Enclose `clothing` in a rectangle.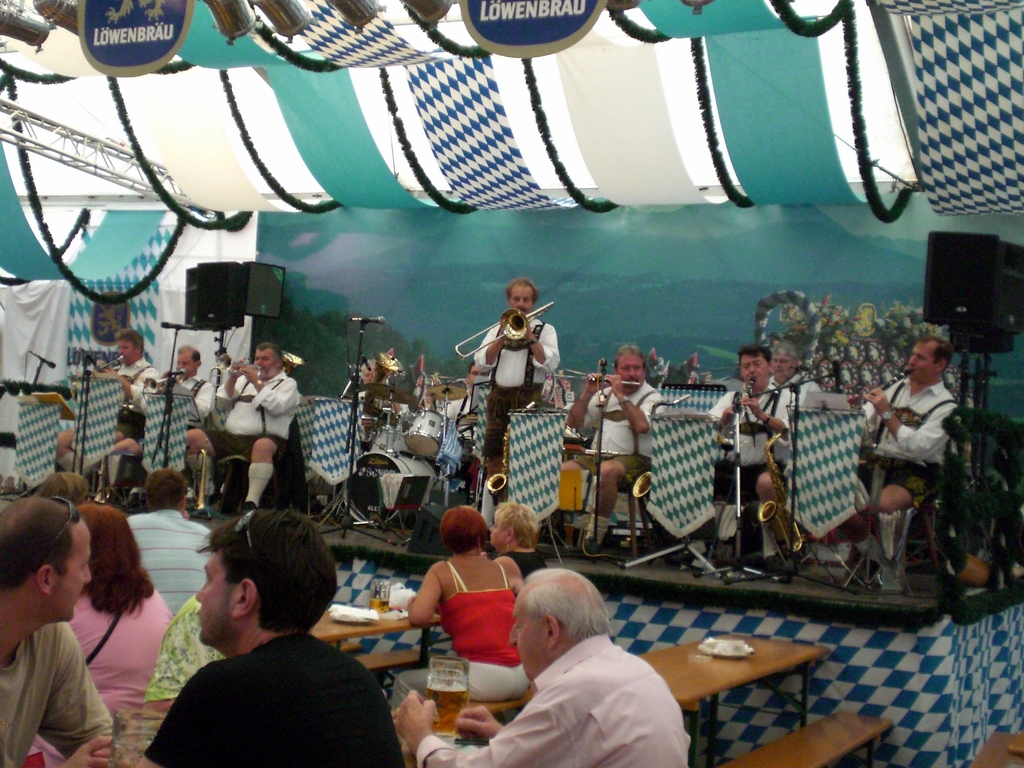
crop(438, 397, 474, 445).
